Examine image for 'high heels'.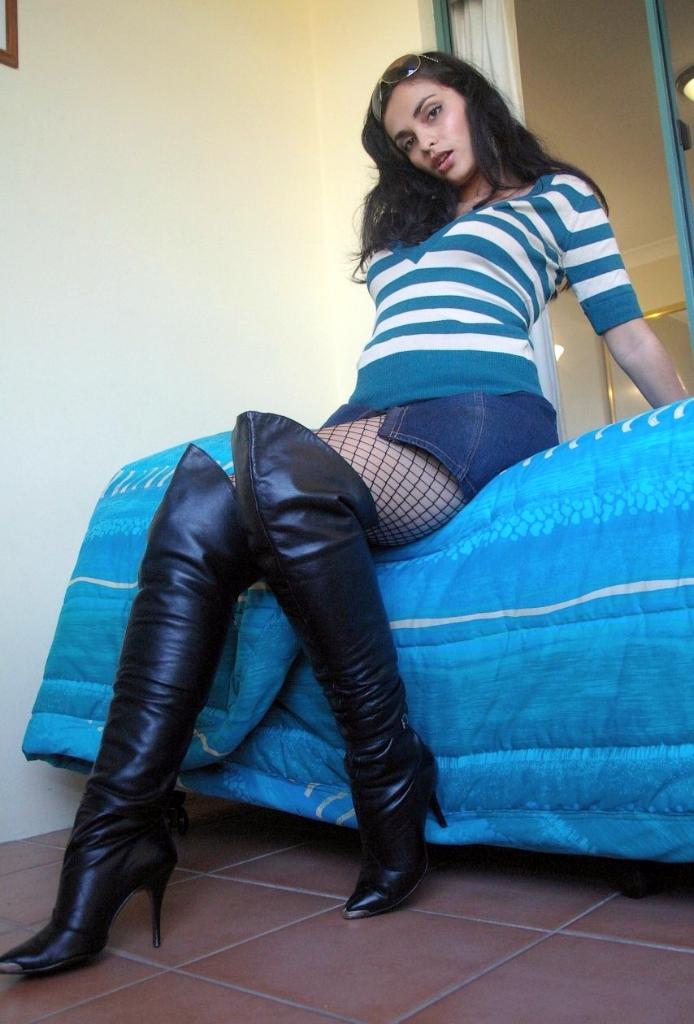
Examination result: [left=219, top=398, right=453, bottom=923].
